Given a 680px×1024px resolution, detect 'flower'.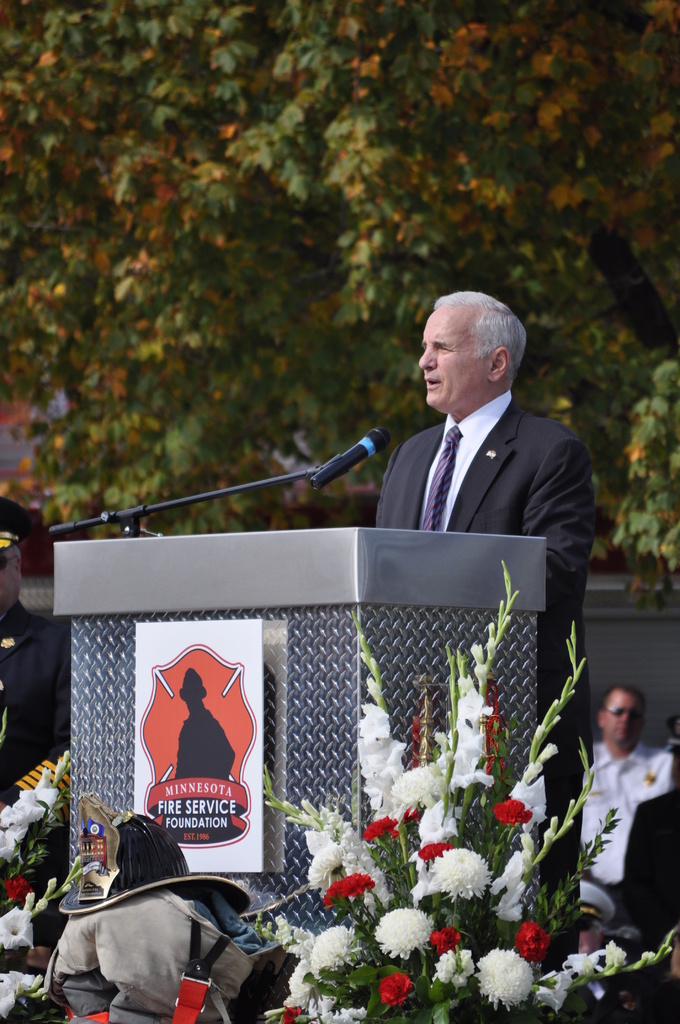
region(0, 959, 38, 1015).
